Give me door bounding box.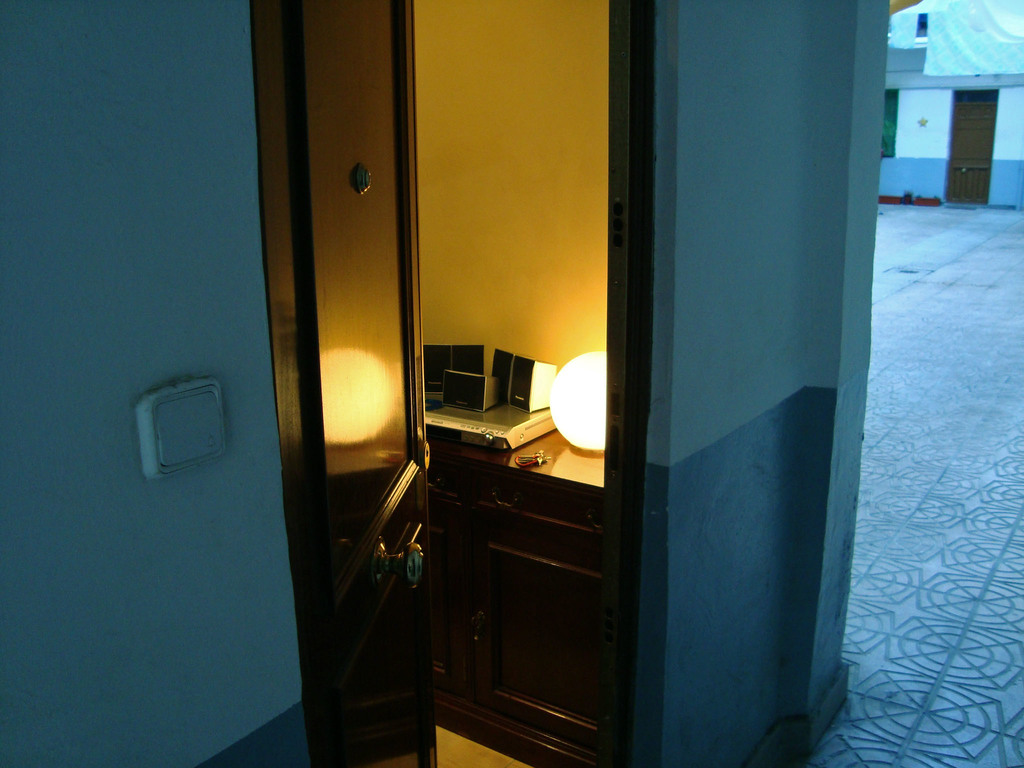
[left=948, top=104, right=996, bottom=205].
